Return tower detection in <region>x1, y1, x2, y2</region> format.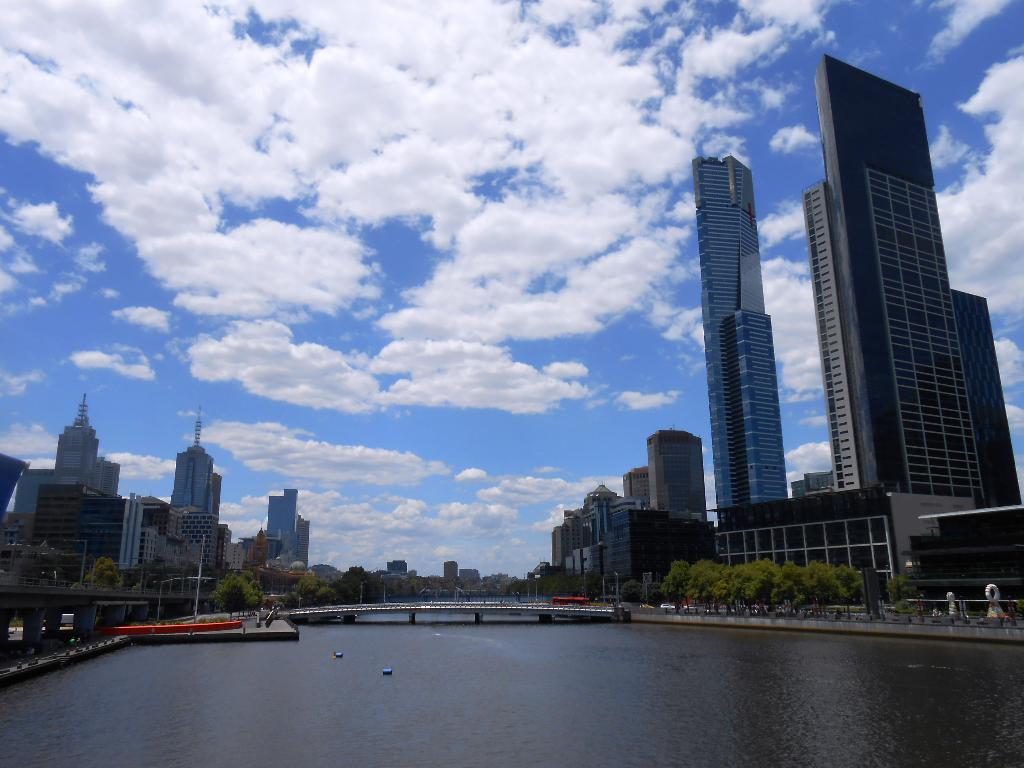
<region>268, 487, 294, 570</region>.
